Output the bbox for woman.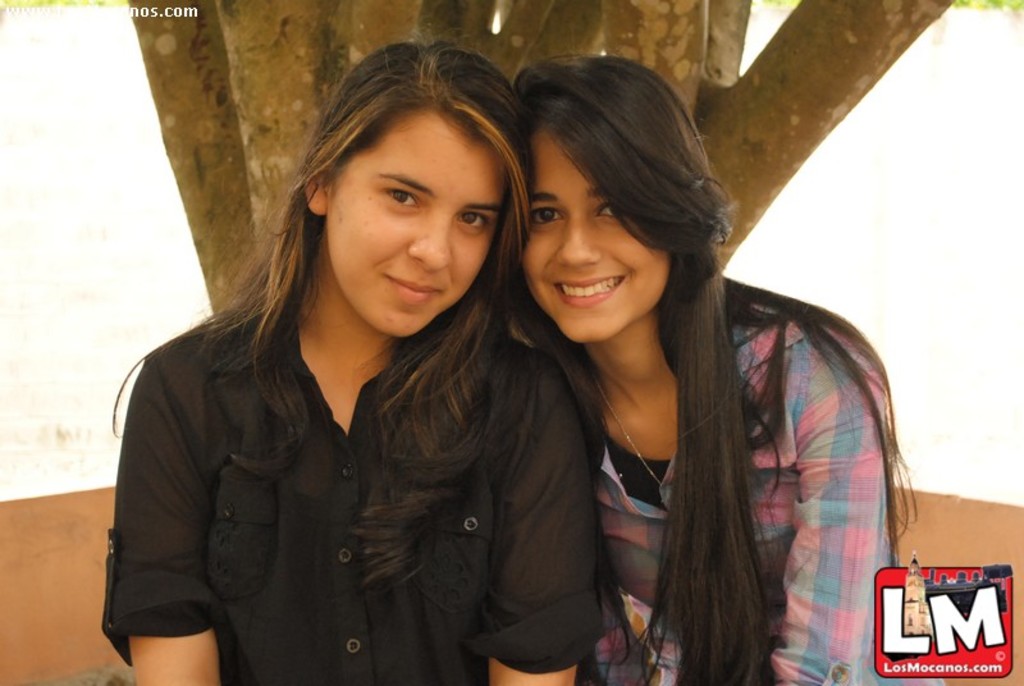
503 54 950 685.
